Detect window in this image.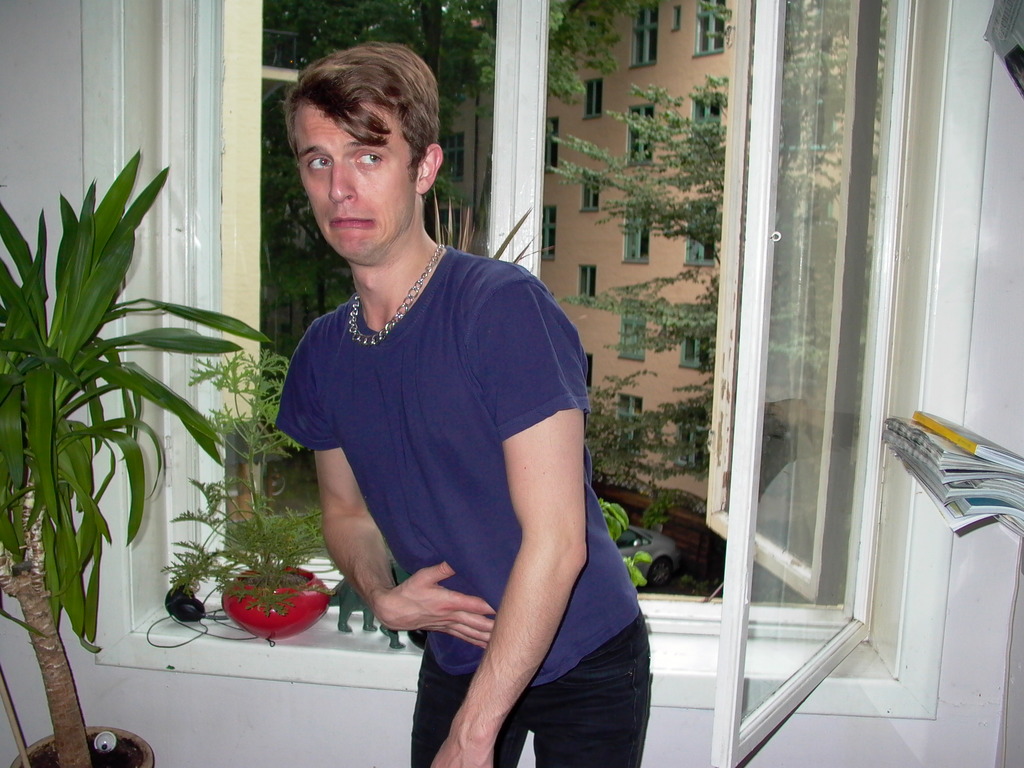
Detection: l=622, t=207, r=647, b=263.
